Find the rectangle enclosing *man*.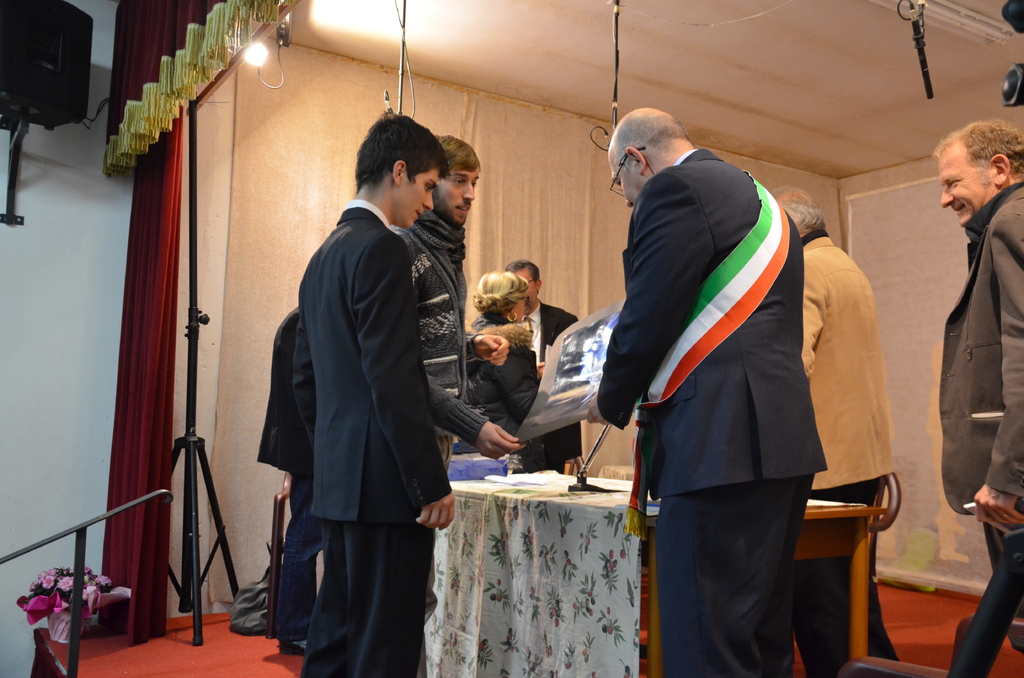
{"left": 312, "top": 109, "right": 456, "bottom": 677}.
